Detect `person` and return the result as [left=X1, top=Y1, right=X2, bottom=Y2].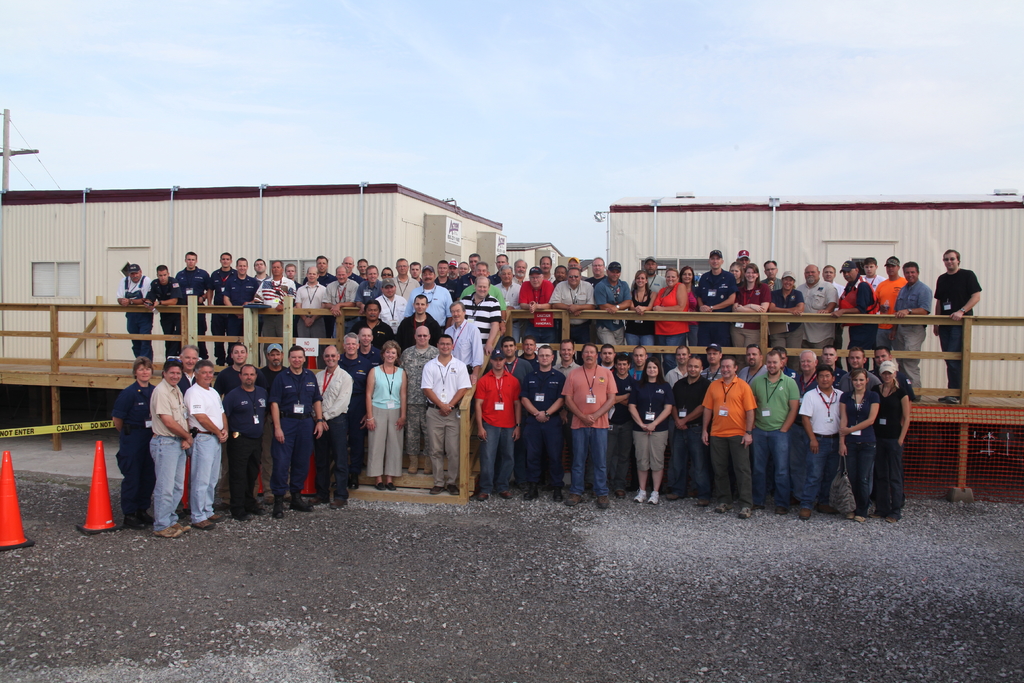
[left=461, top=263, right=502, bottom=313].
